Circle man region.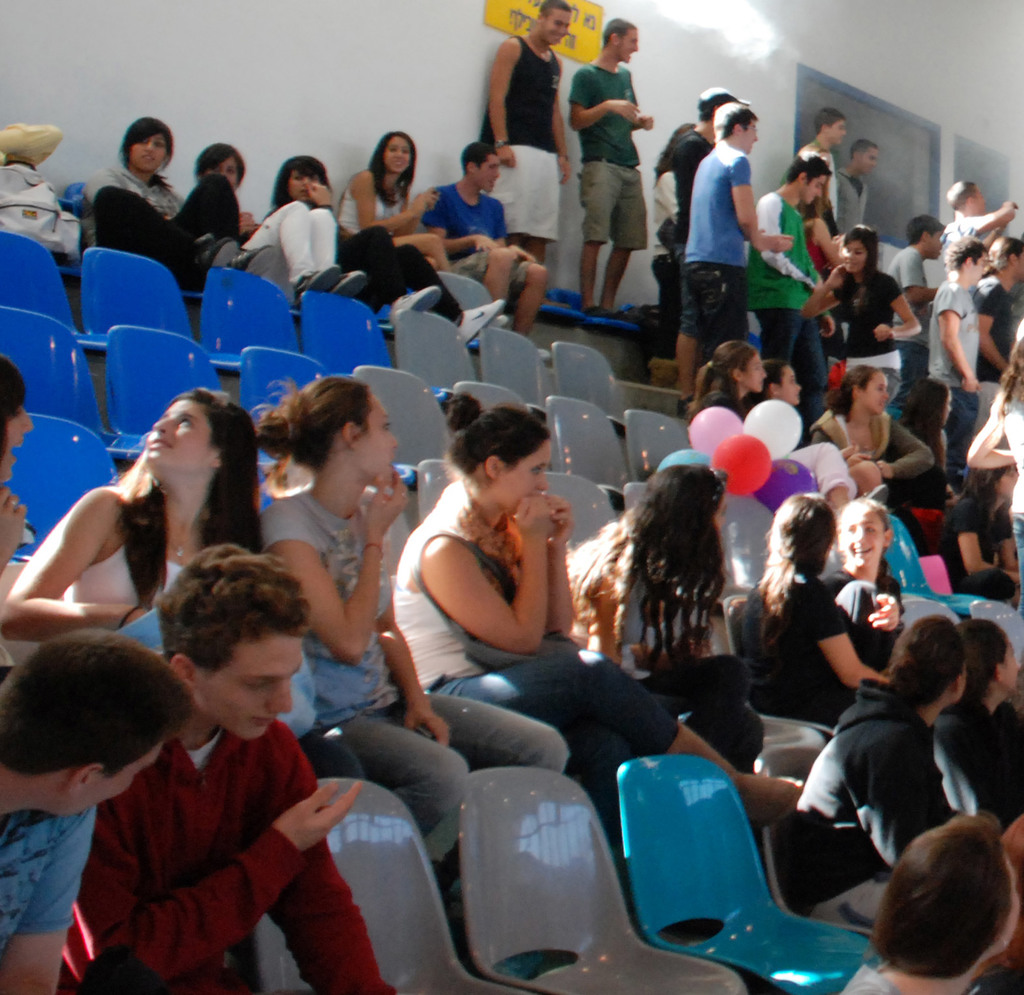
Region: (left=480, top=0, right=571, bottom=279).
